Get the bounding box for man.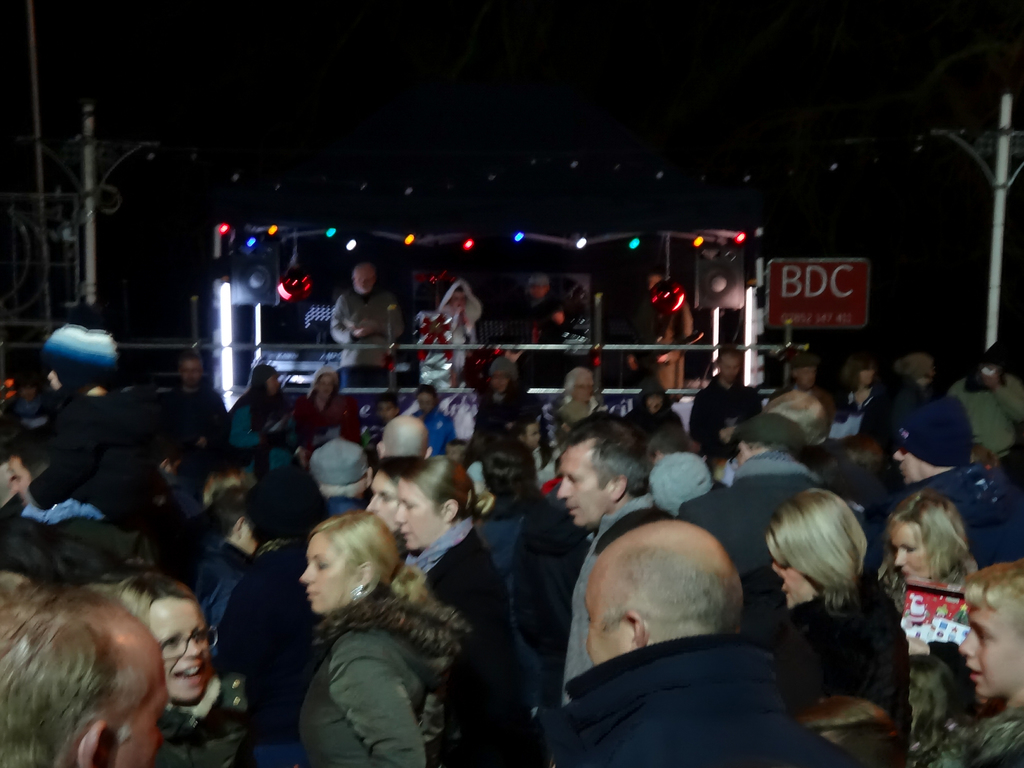
763:356:840:450.
